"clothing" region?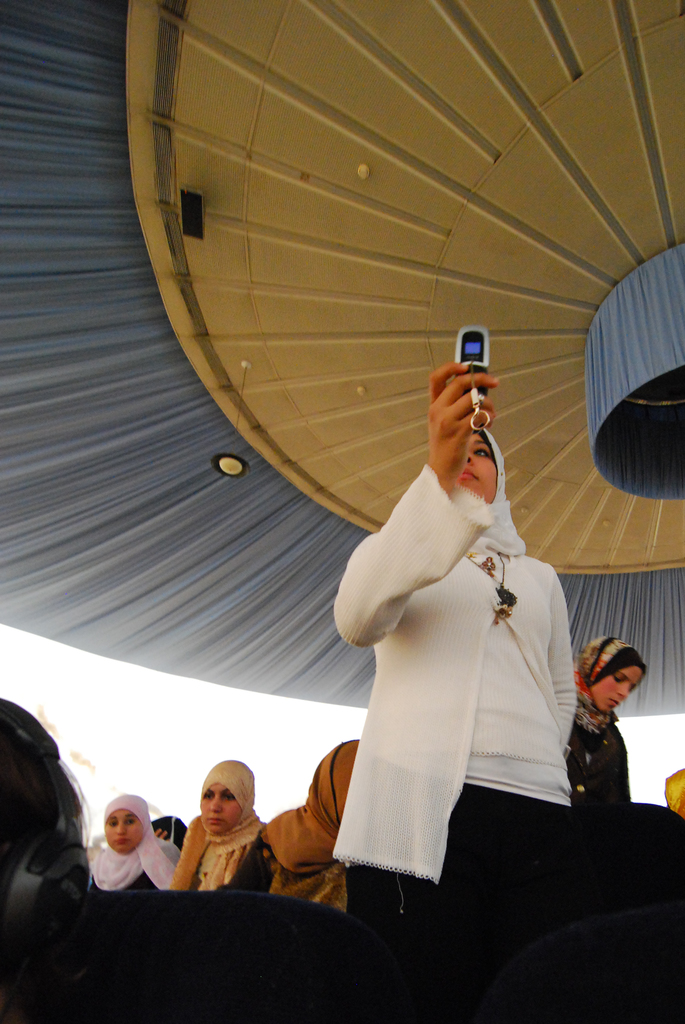
149/810/188/851
